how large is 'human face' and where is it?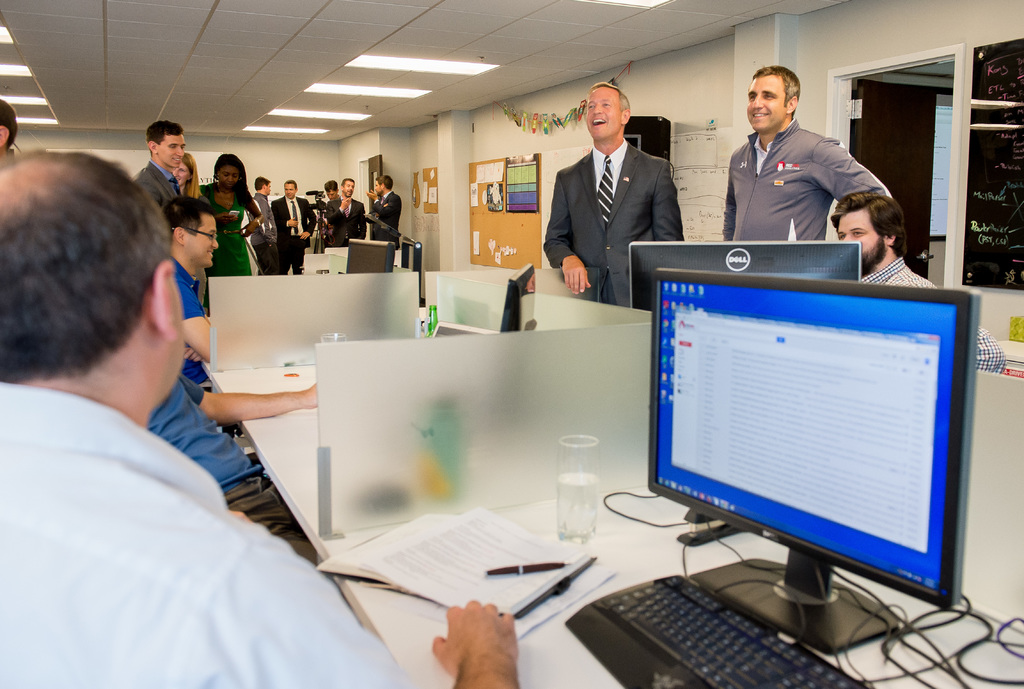
Bounding box: BBox(583, 87, 623, 138).
